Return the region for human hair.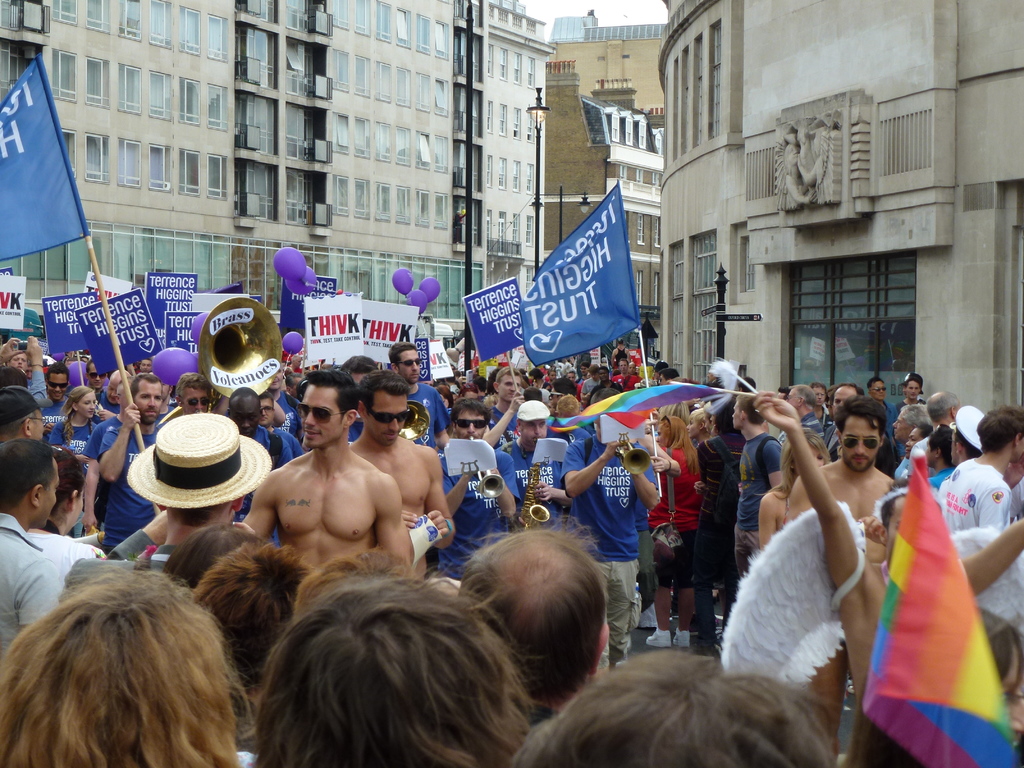
box(918, 425, 935, 441).
